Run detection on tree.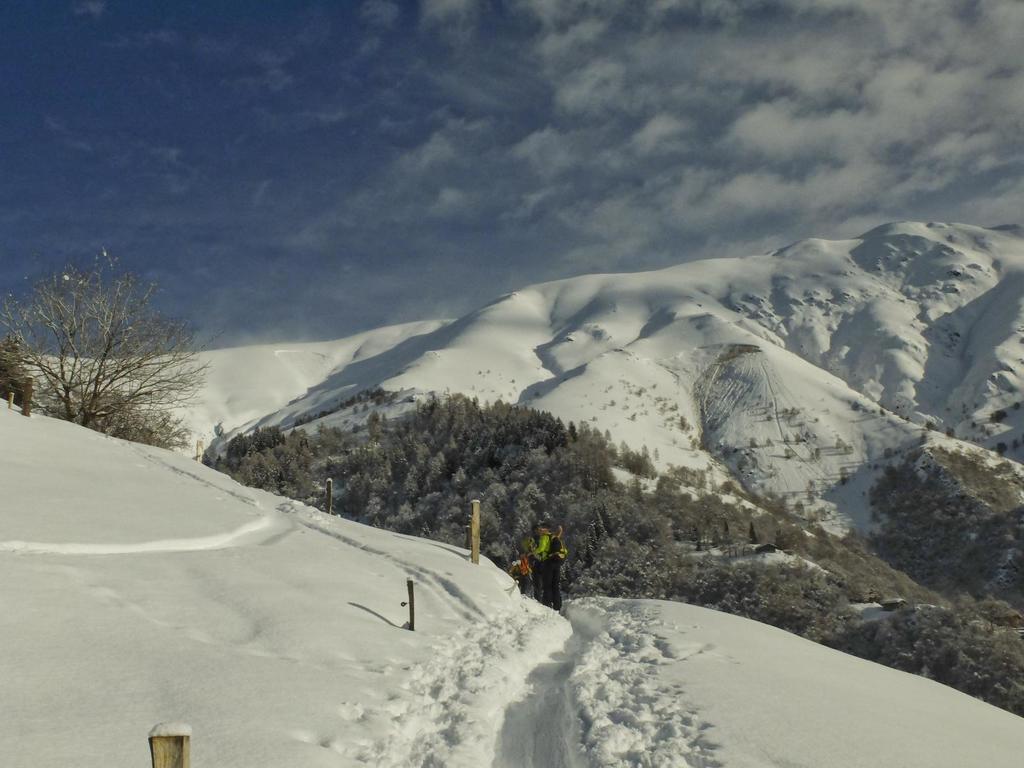
Result: box(0, 332, 49, 413).
